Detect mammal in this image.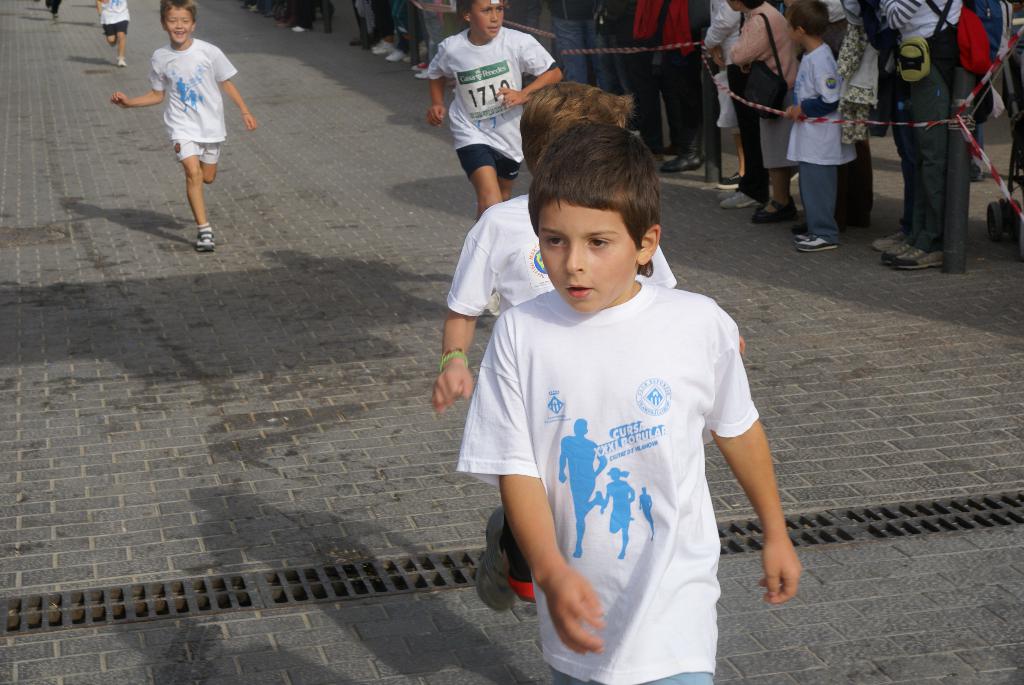
Detection: bbox=[90, 0, 132, 70].
